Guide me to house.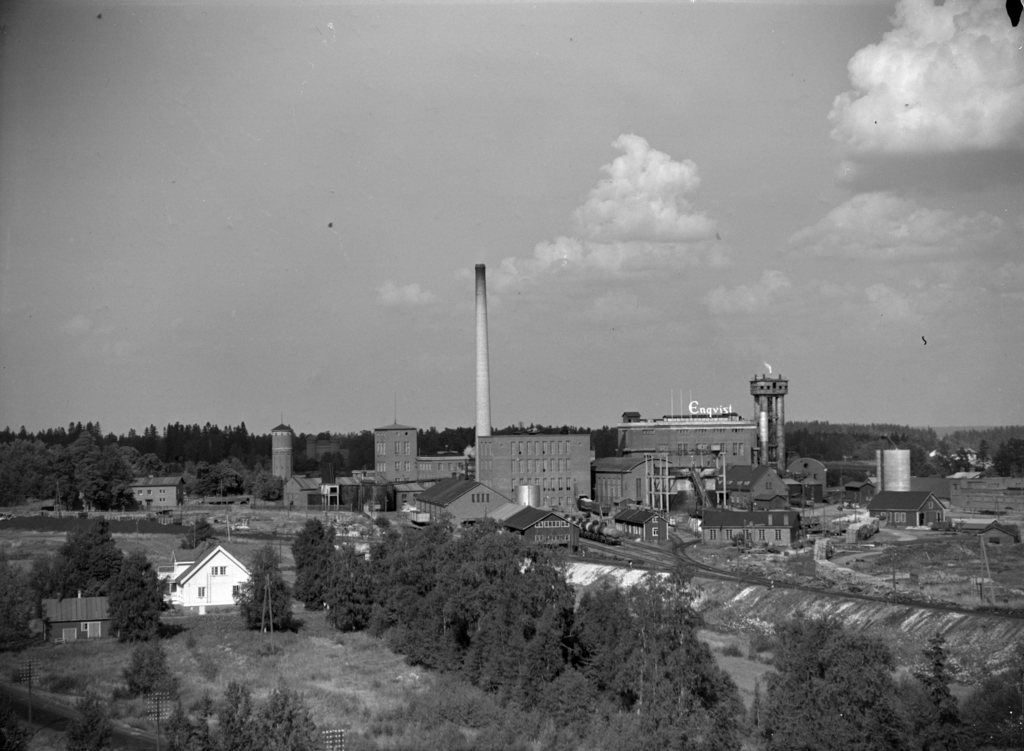
Guidance: (124, 473, 188, 513).
